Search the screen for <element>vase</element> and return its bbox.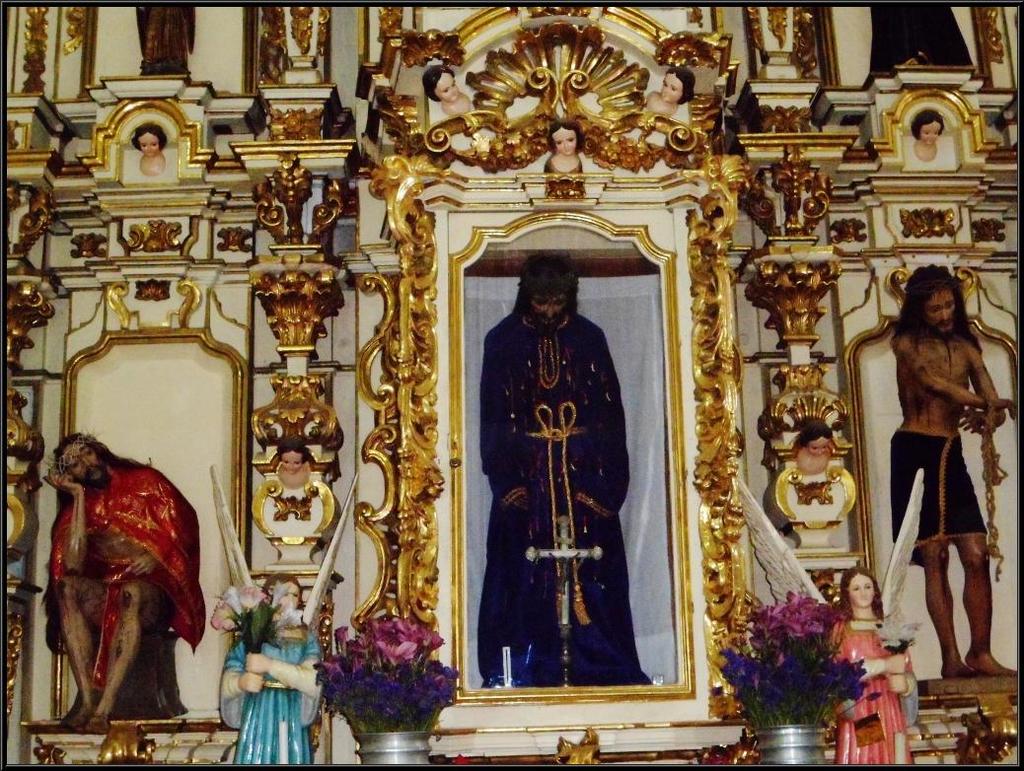
Found: 353/727/435/767.
